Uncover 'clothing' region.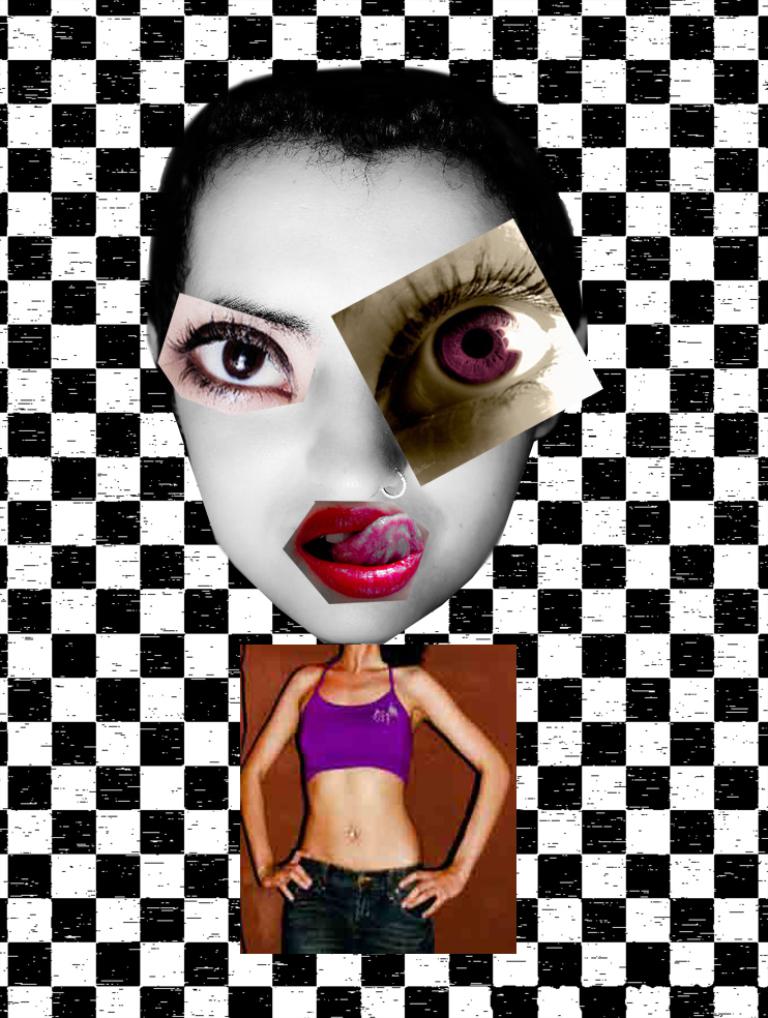
Uncovered: [x1=282, y1=844, x2=446, y2=958].
